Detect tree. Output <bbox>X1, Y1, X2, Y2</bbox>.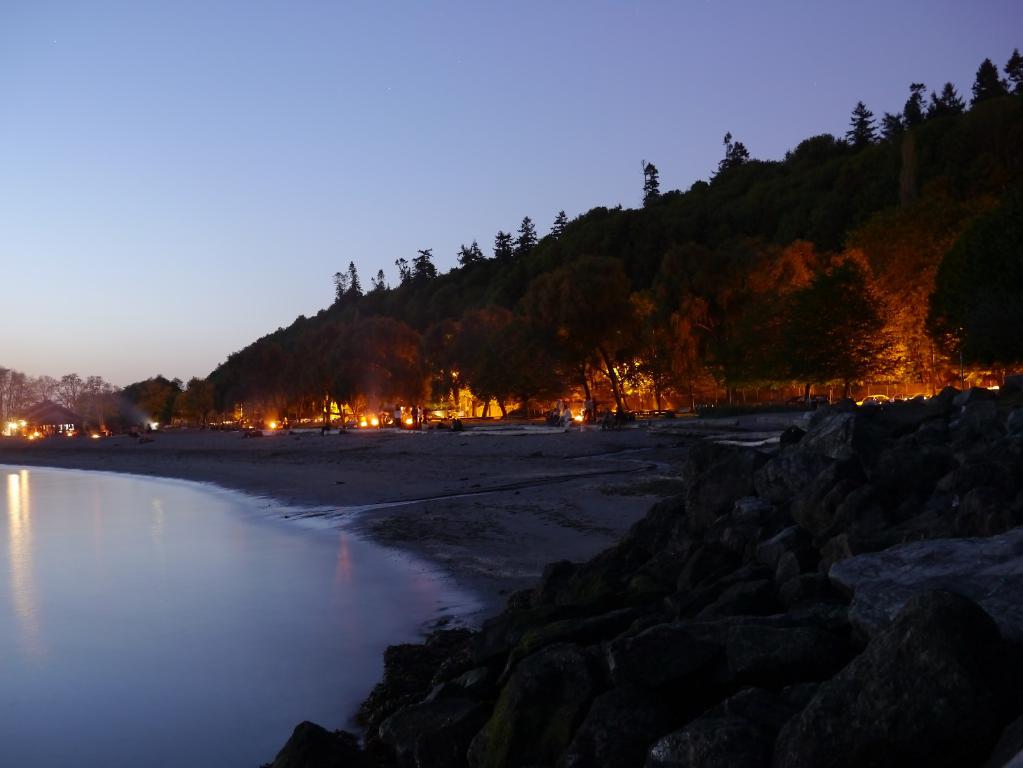
<bbox>938, 201, 1019, 381</bbox>.
